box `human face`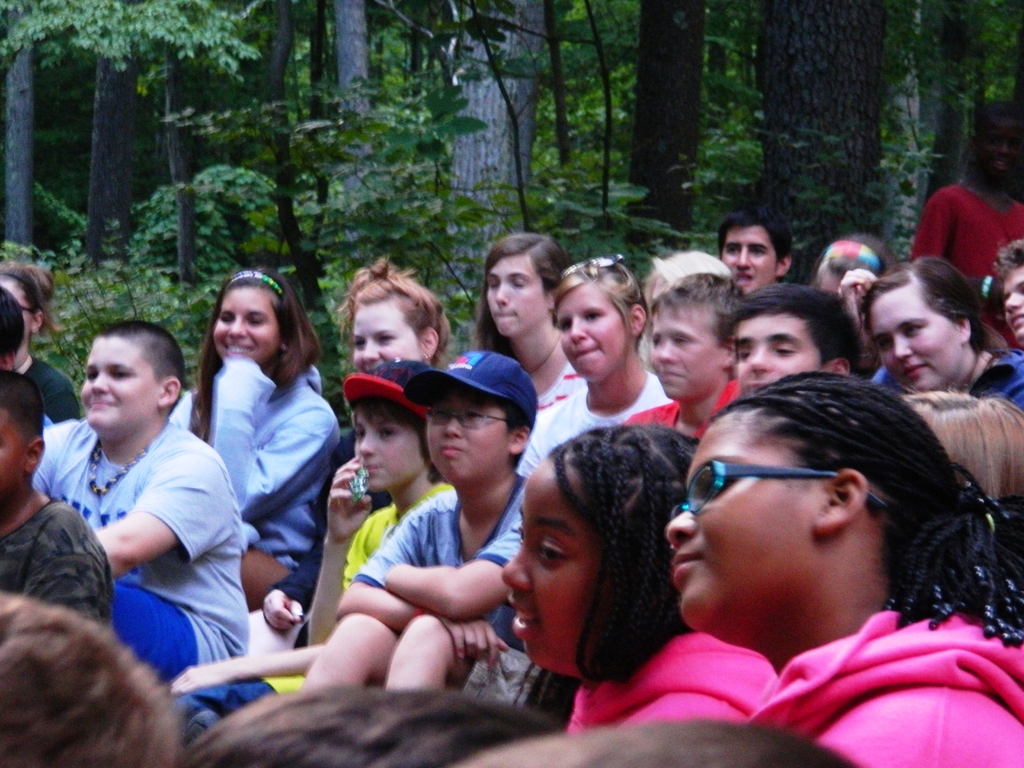
(left=428, top=388, right=509, bottom=479)
